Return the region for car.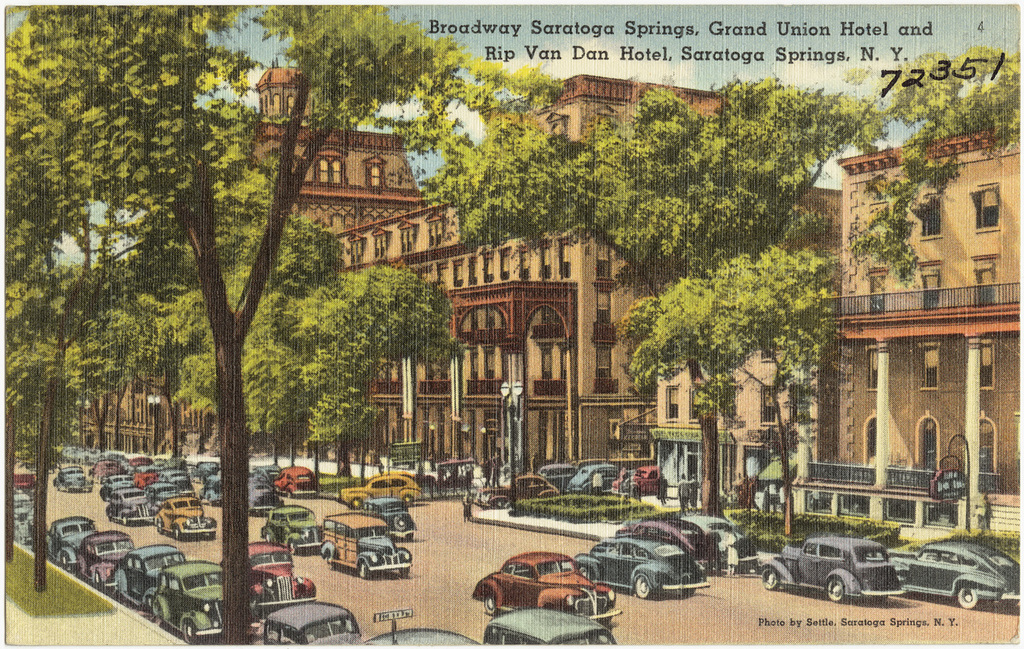
888:538:1023:608.
